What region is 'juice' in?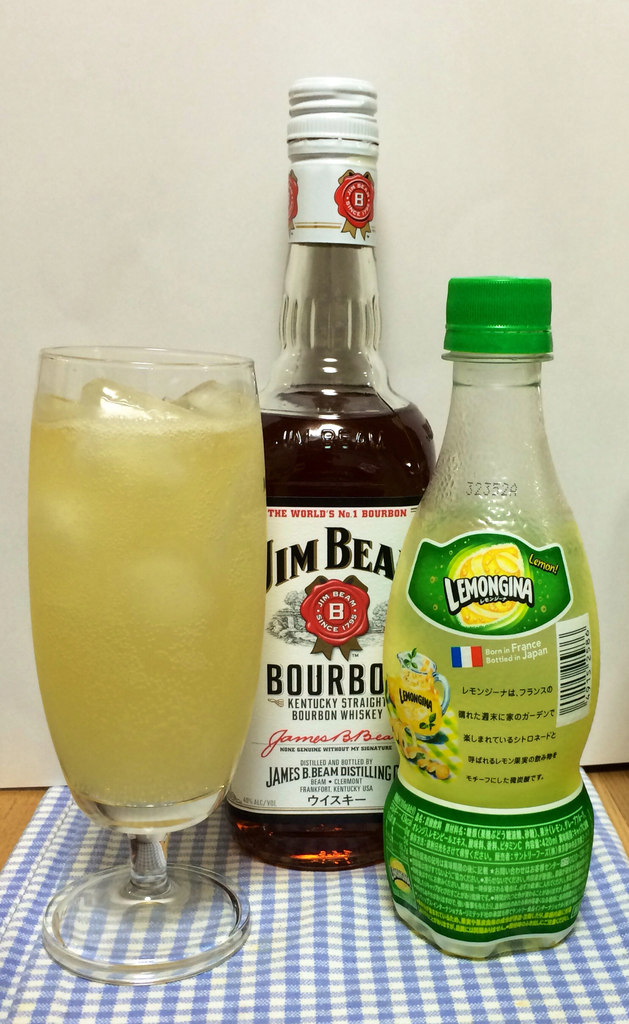
15, 383, 273, 808.
